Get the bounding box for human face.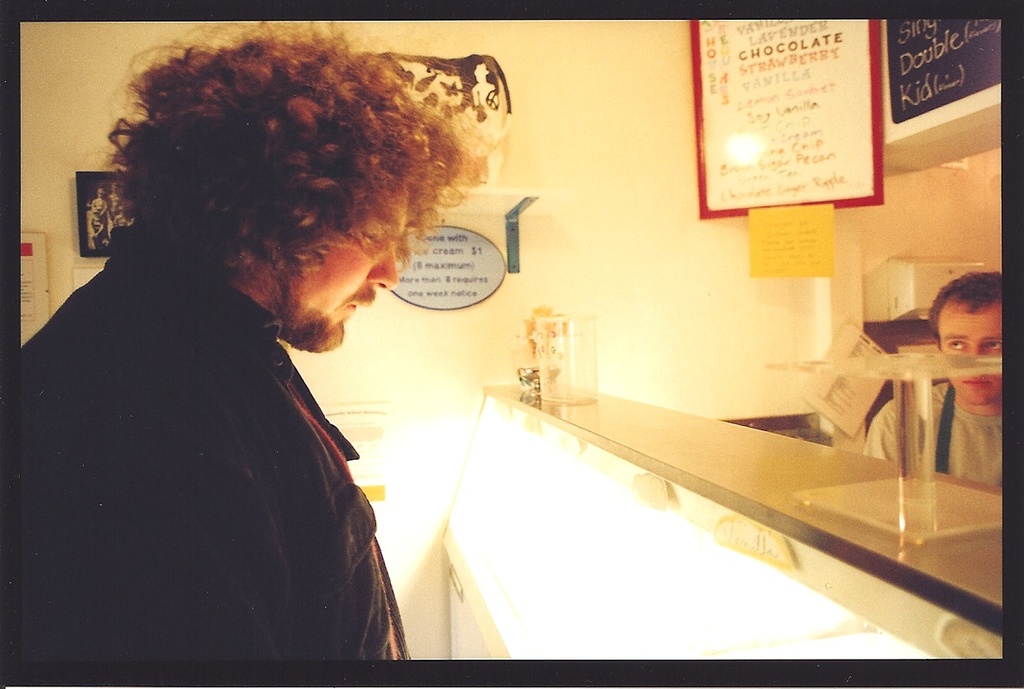
region(286, 181, 412, 354).
